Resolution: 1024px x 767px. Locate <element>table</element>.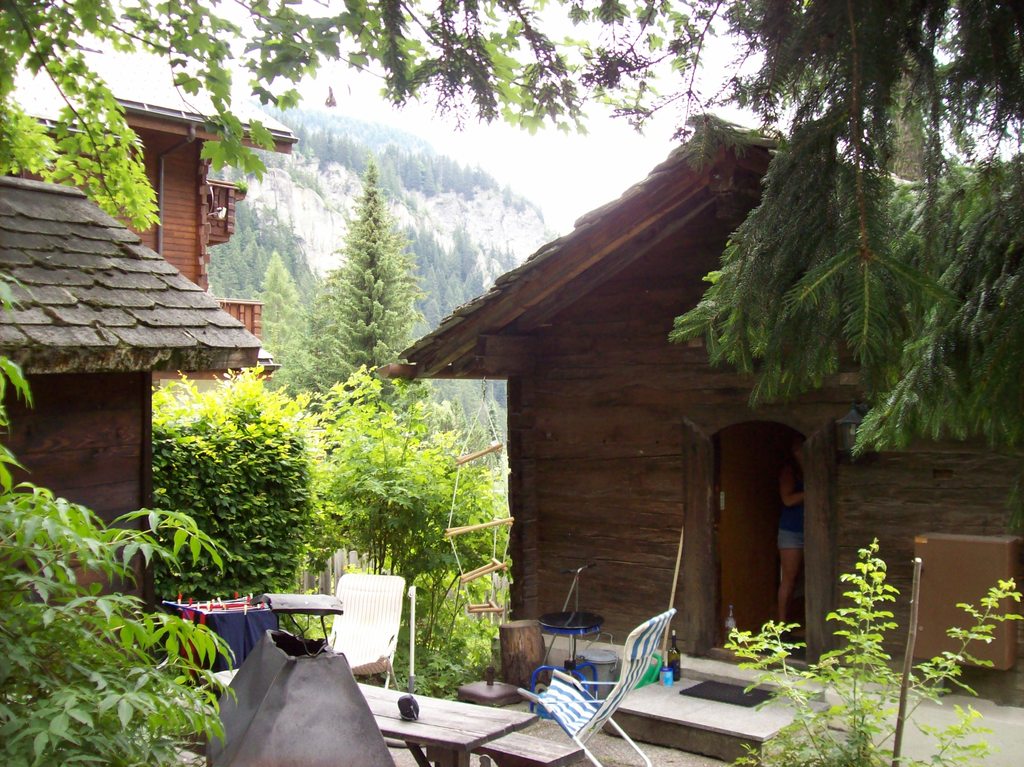
[x1=359, y1=683, x2=538, y2=766].
